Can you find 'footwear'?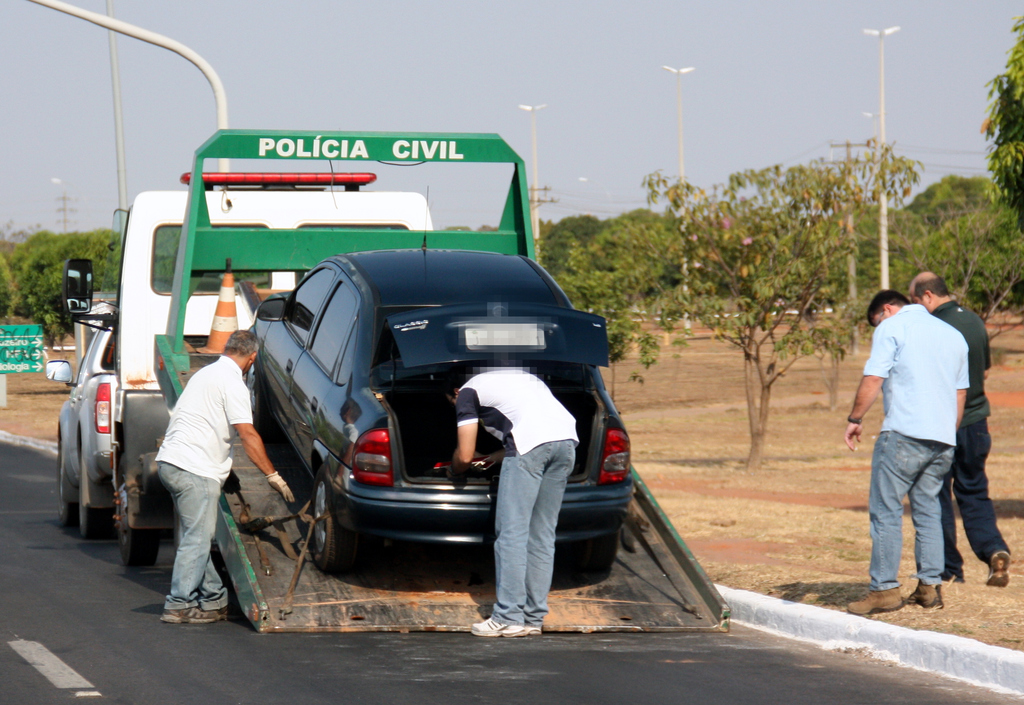
Yes, bounding box: rect(527, 626, 543, 635).
